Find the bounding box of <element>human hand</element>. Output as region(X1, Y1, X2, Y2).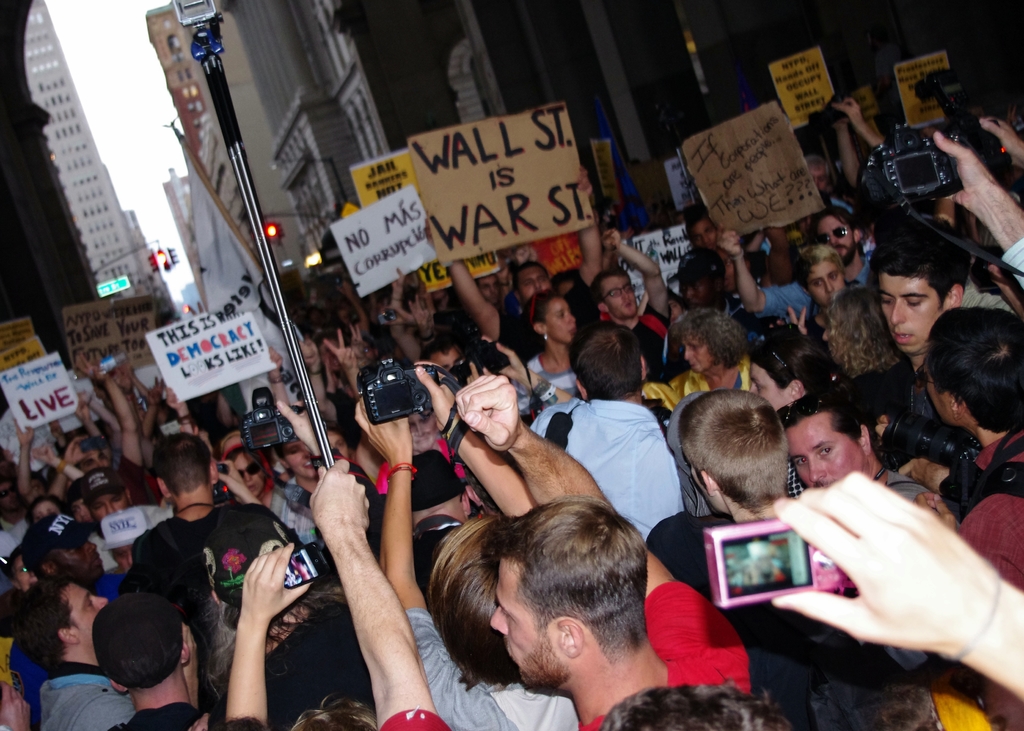
region(714, 223, 742, 259).
